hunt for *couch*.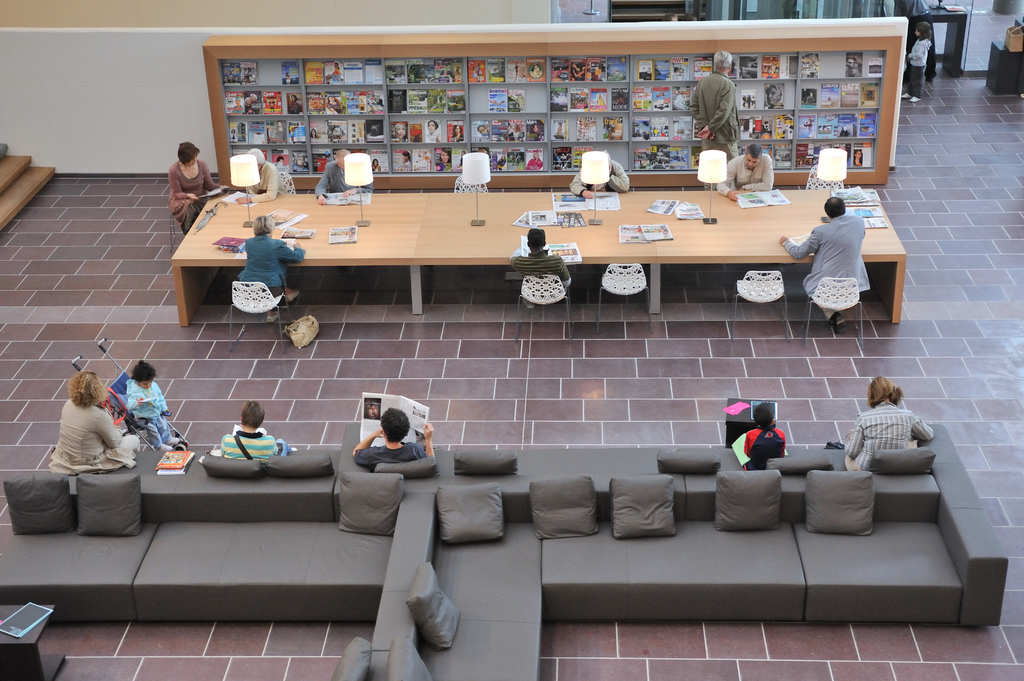
Hunted down at left=70, top=441, right=971, bottom=649.
